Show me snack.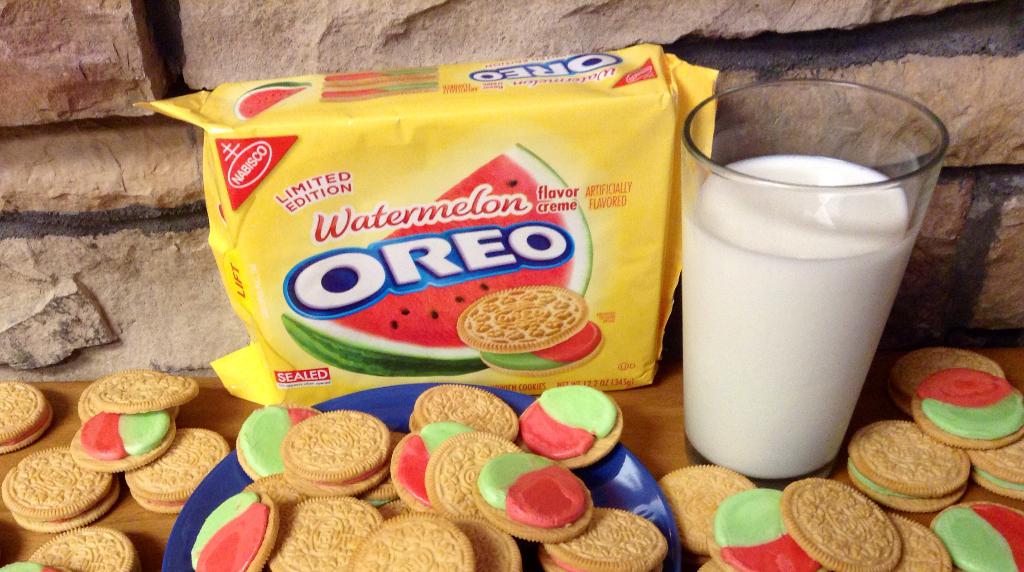
snack is here: 657,464,751,562.
